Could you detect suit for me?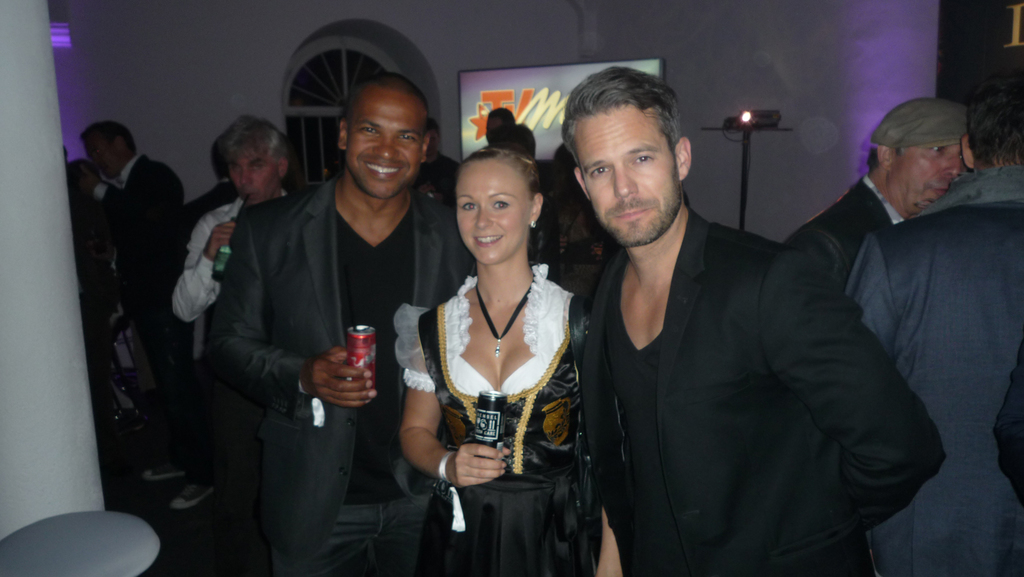
Detection result: Rect(556, 124, 927, 548).
